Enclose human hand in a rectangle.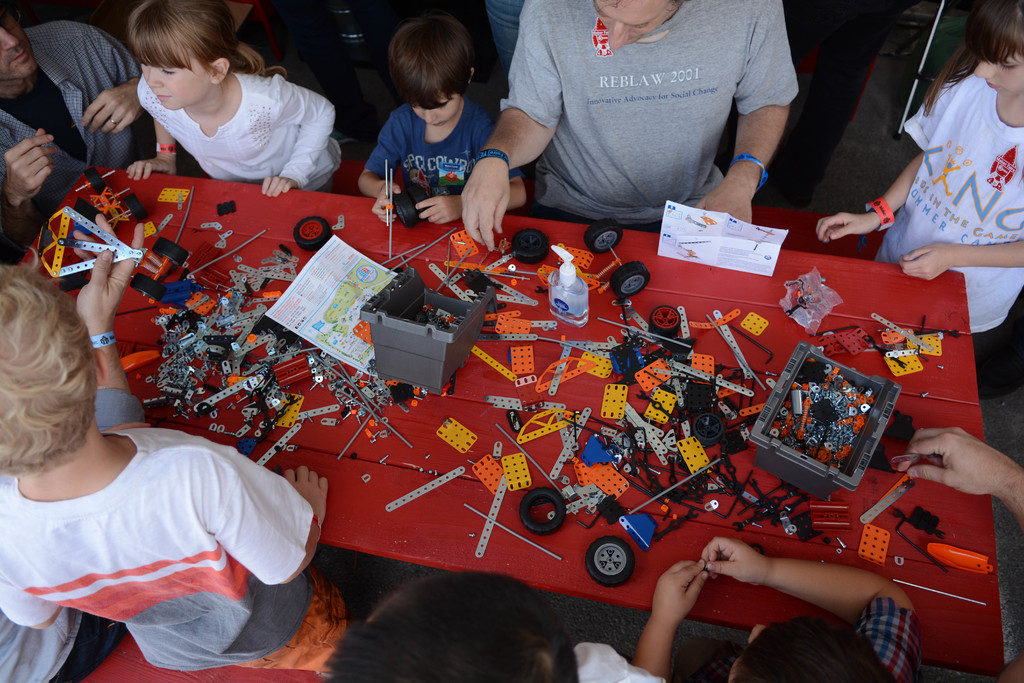
locate(372, 180, 398, 229).
